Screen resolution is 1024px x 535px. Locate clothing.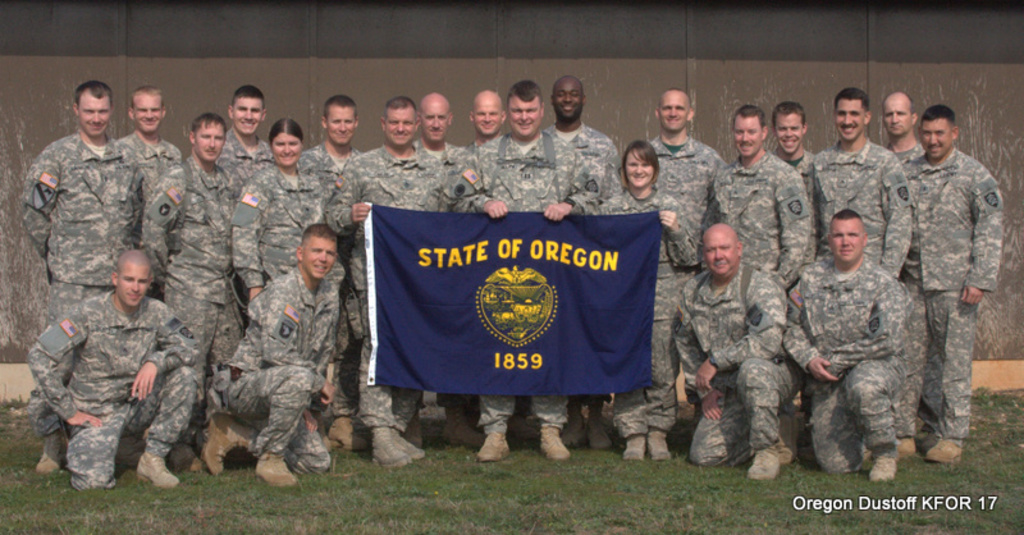
[584,178,704,435].
